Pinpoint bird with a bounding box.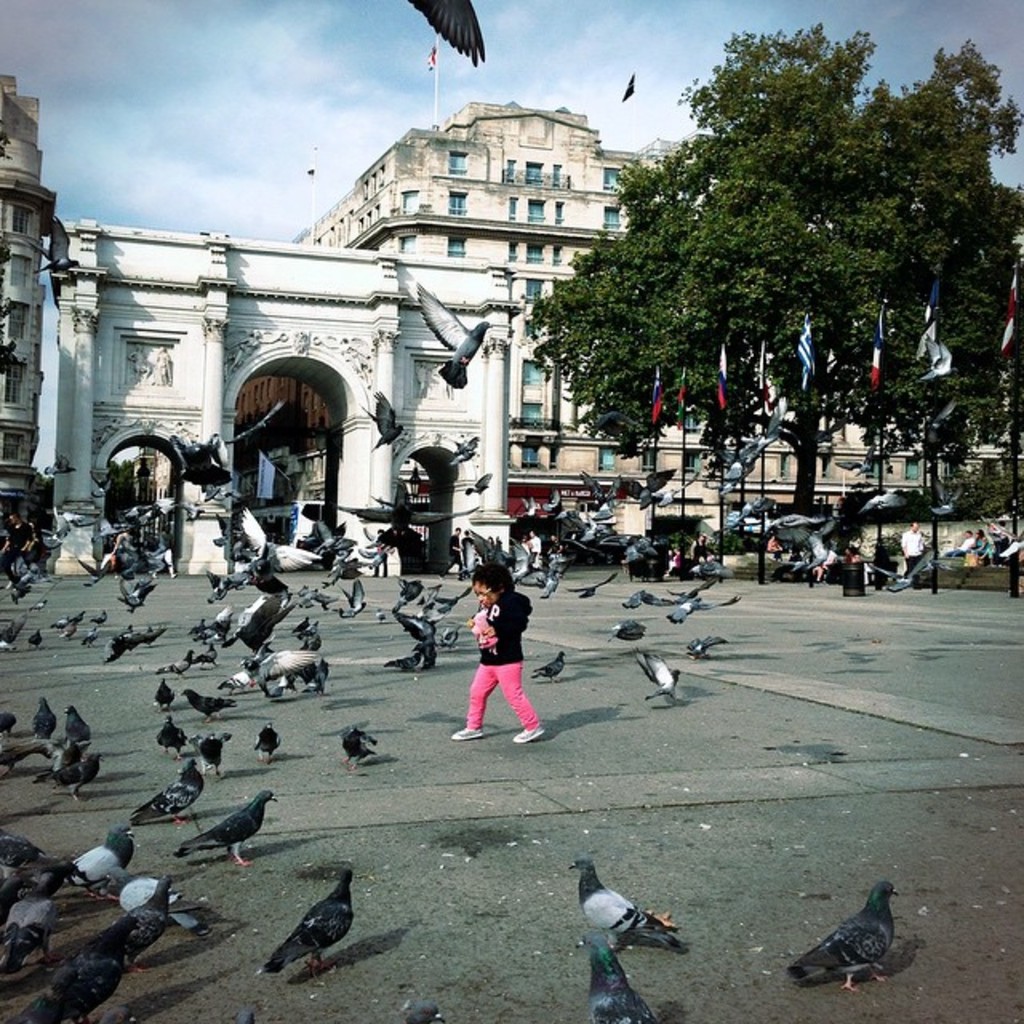
BBox(622, 67, 635, 102).
